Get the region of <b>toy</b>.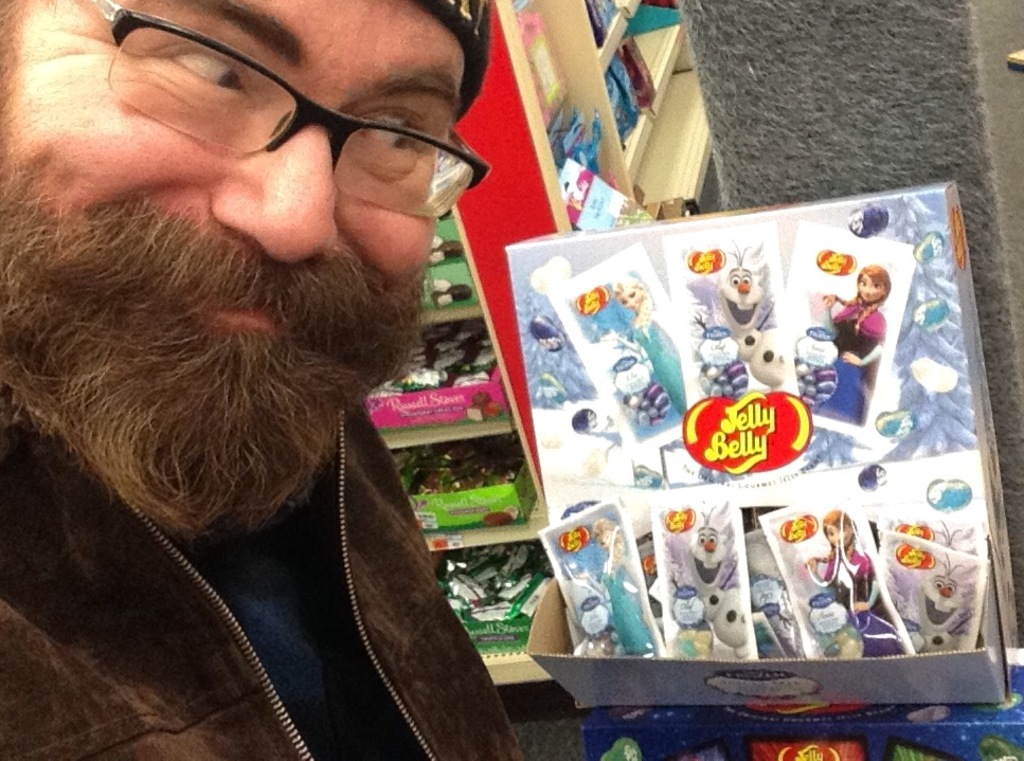
699/240/789/399.
